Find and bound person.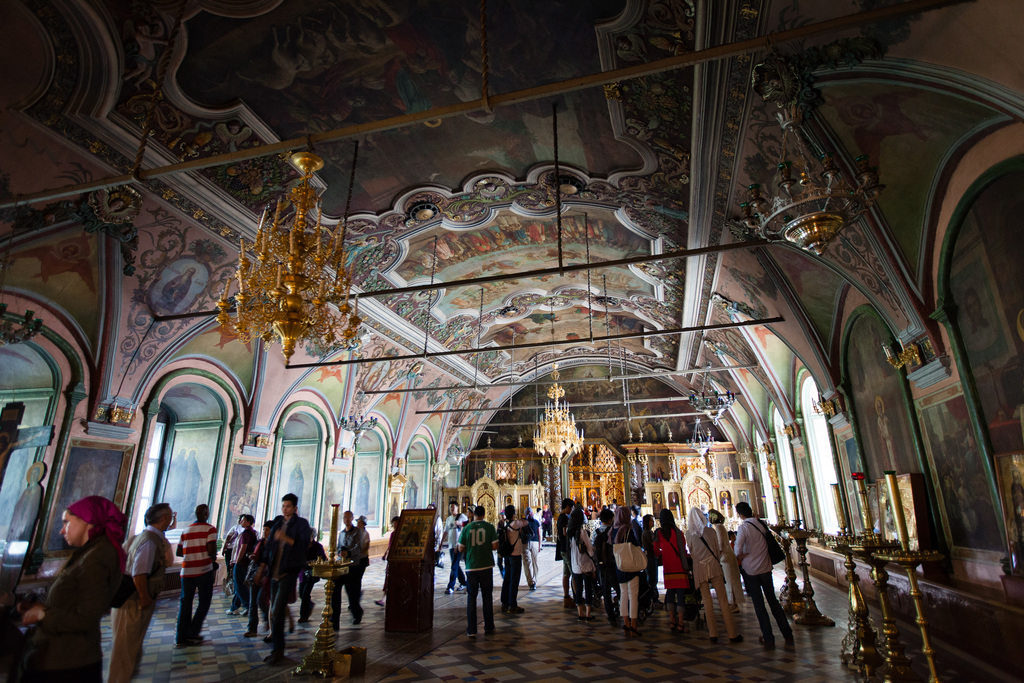
Bound: select_region(99, 499, 174, 682).
